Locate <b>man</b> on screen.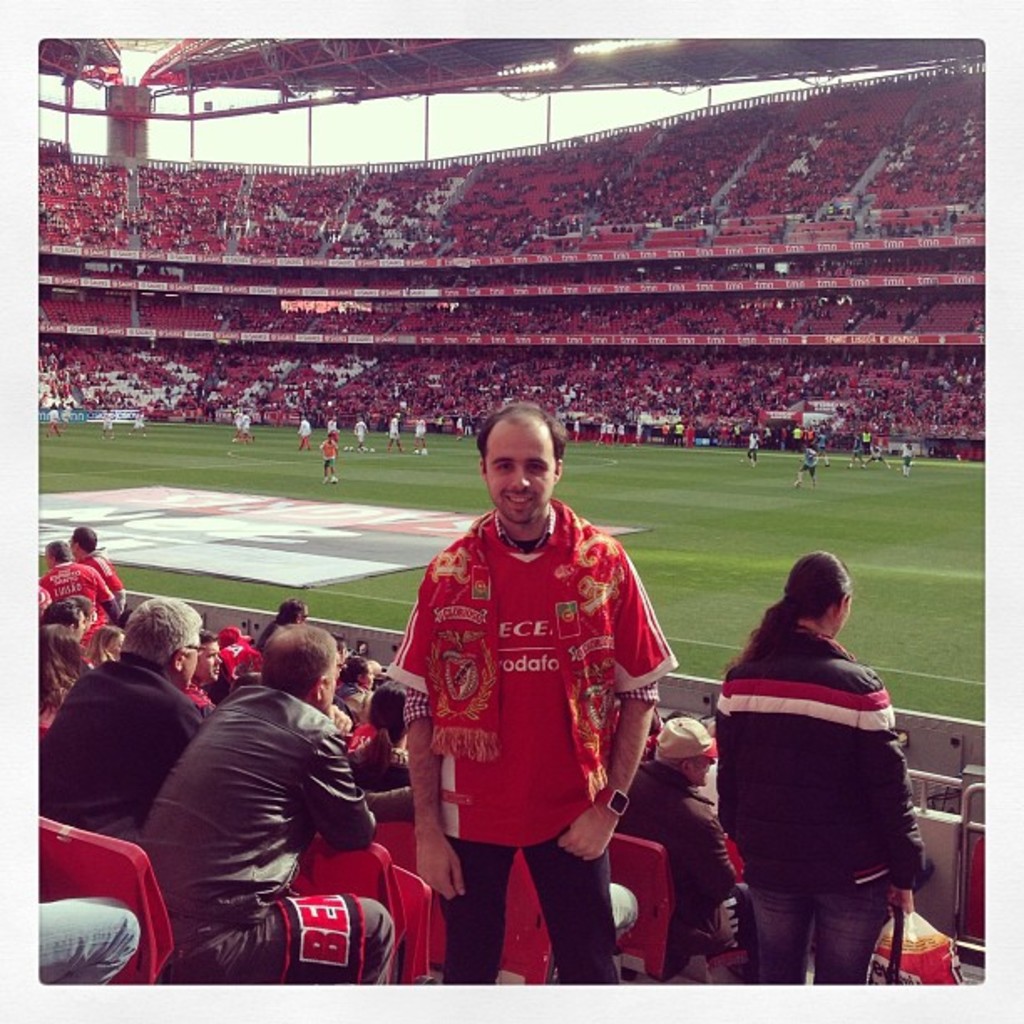
On screen at (393, 395, 693, 972).
